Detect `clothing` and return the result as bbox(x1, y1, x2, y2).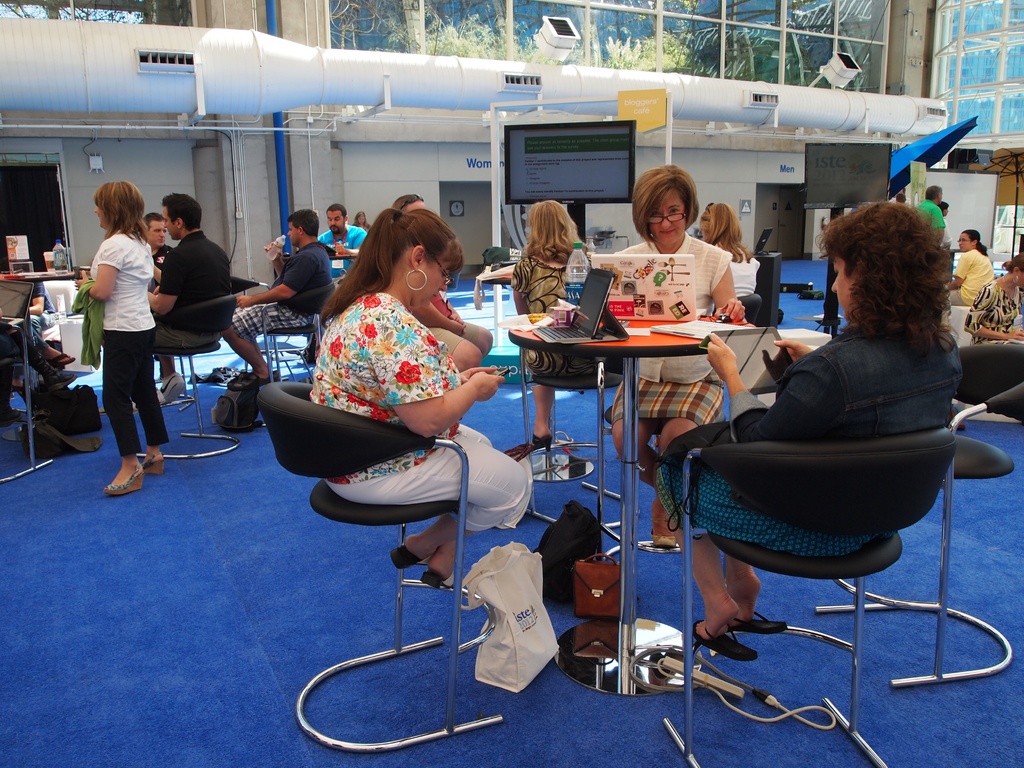
bbox(149, 243, 175, 288).
